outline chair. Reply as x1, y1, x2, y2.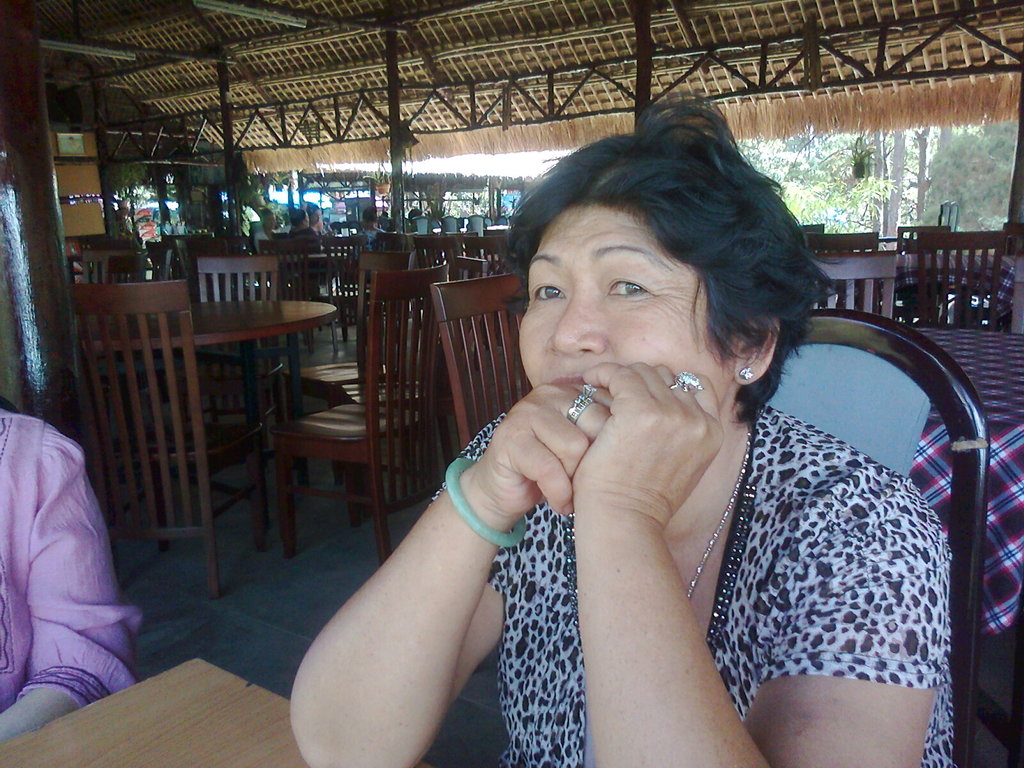
440, 210, 459, 237.
